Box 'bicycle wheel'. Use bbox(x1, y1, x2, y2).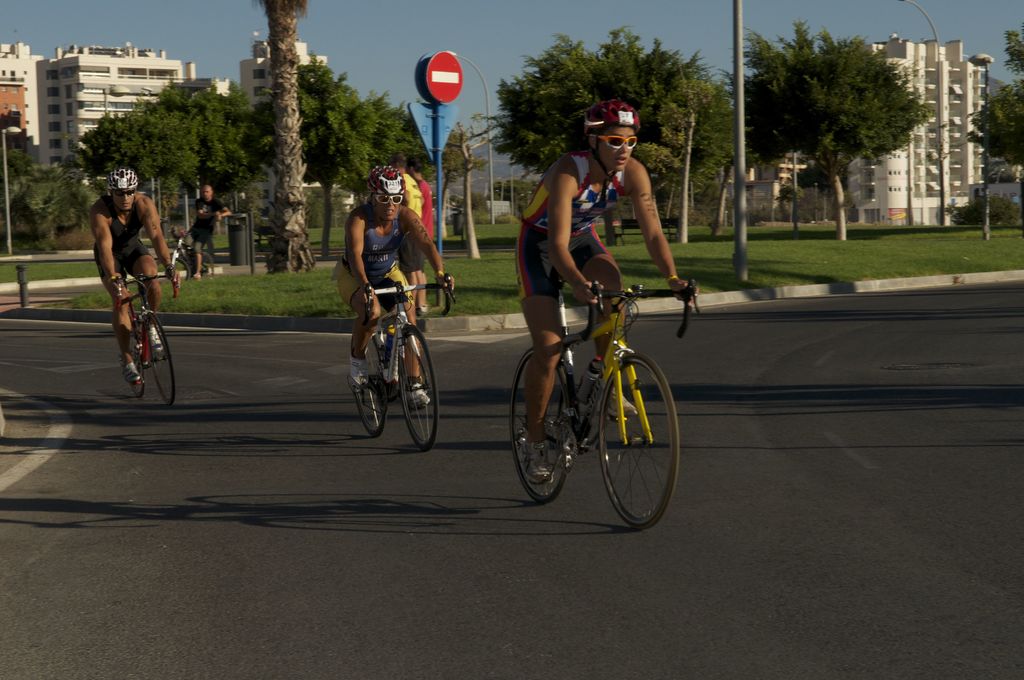
bbox(127, 324, 143, 398).
